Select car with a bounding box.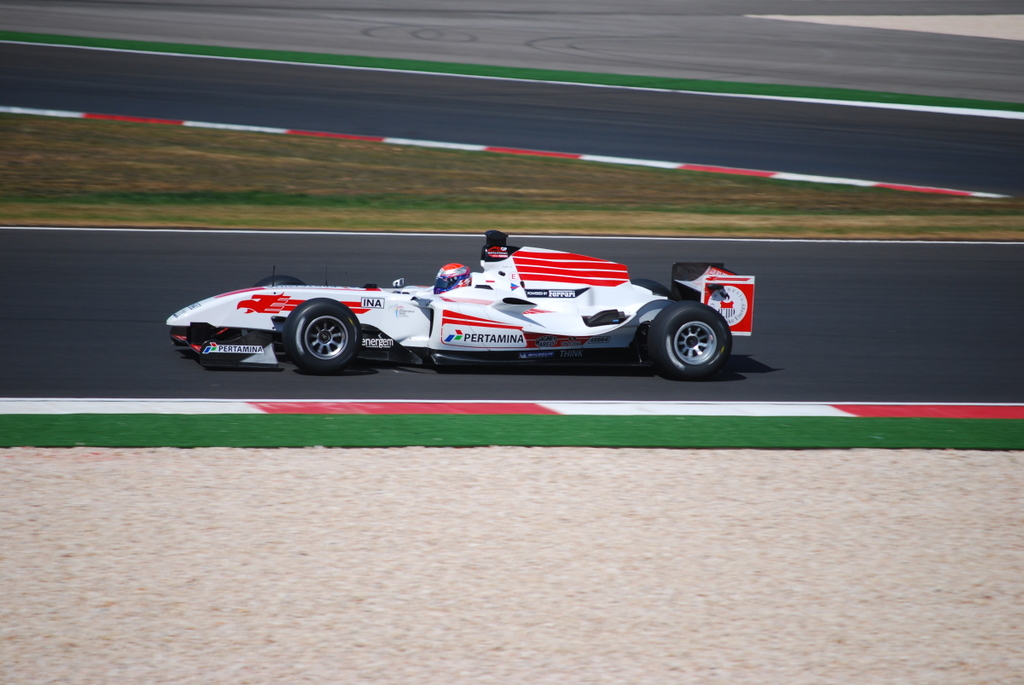
bbox(166, 230, 753, 377).
